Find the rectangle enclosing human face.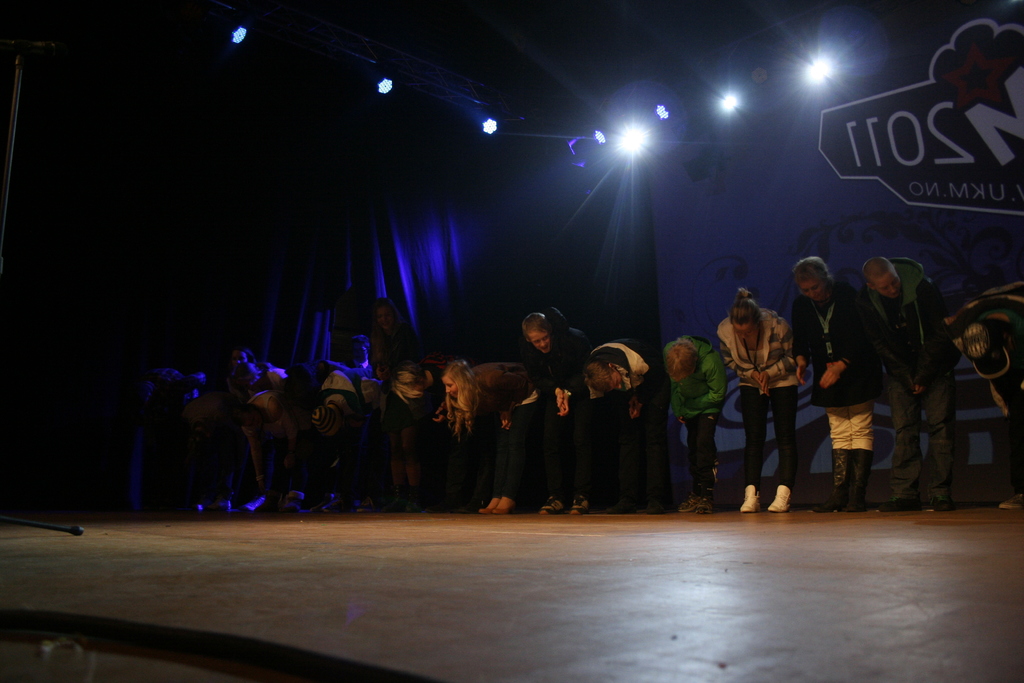
<region>801, 281, 824, 300</region>.
